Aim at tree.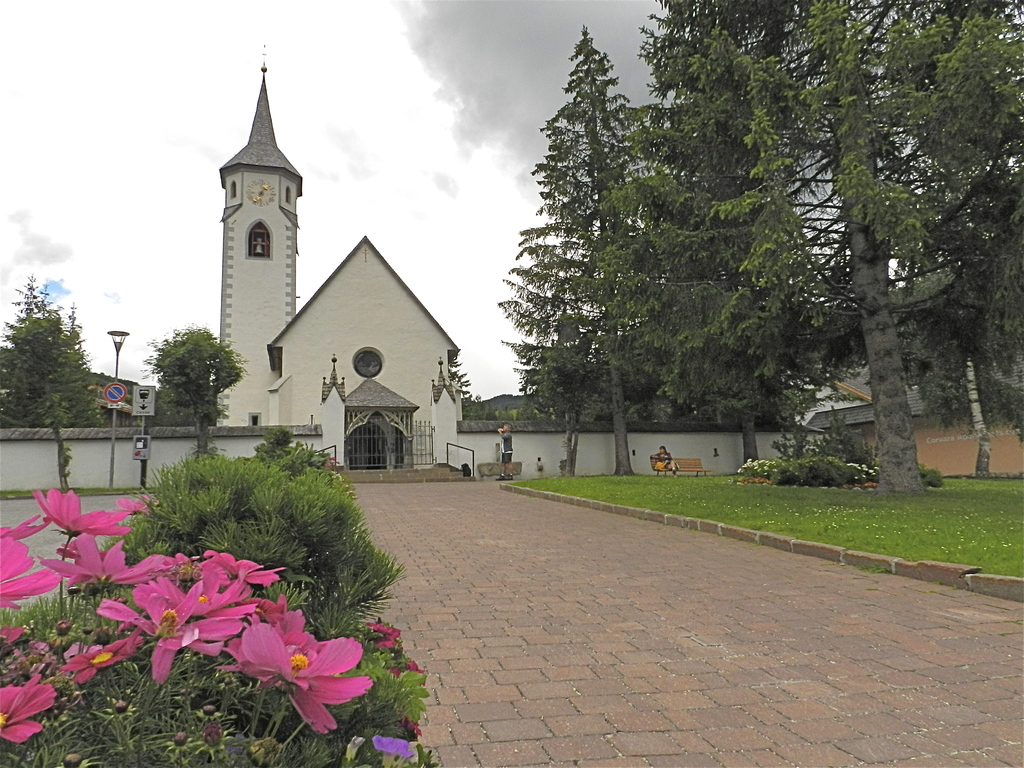
Aimed at pyautogui.locateOnScreen(142, 323, 252, 473).
